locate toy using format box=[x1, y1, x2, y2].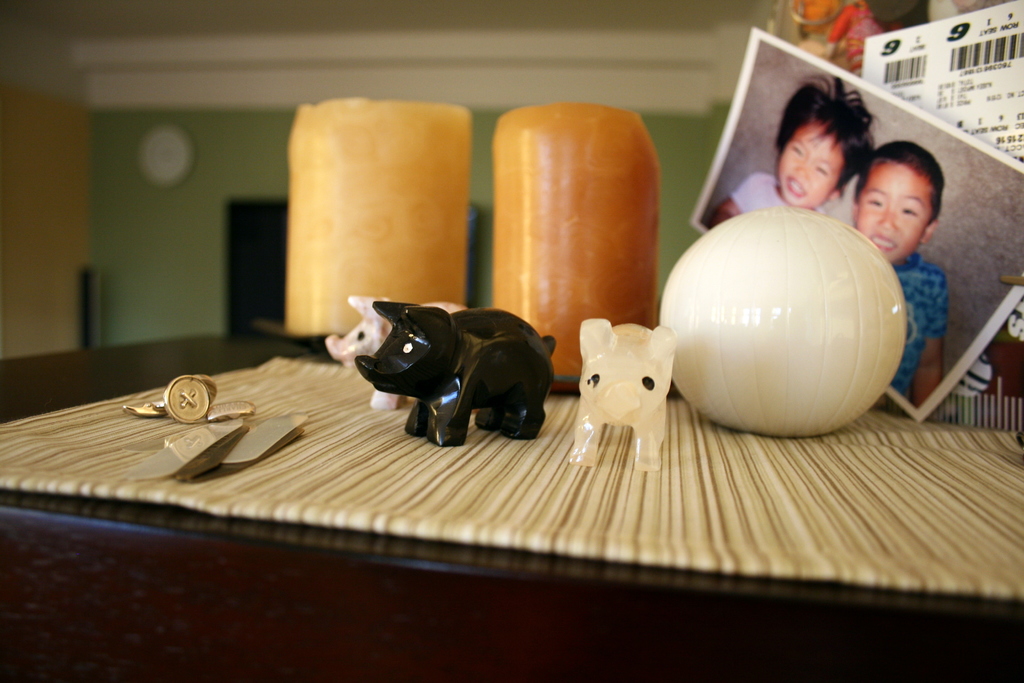
box=[211, 411, 308, 463].
